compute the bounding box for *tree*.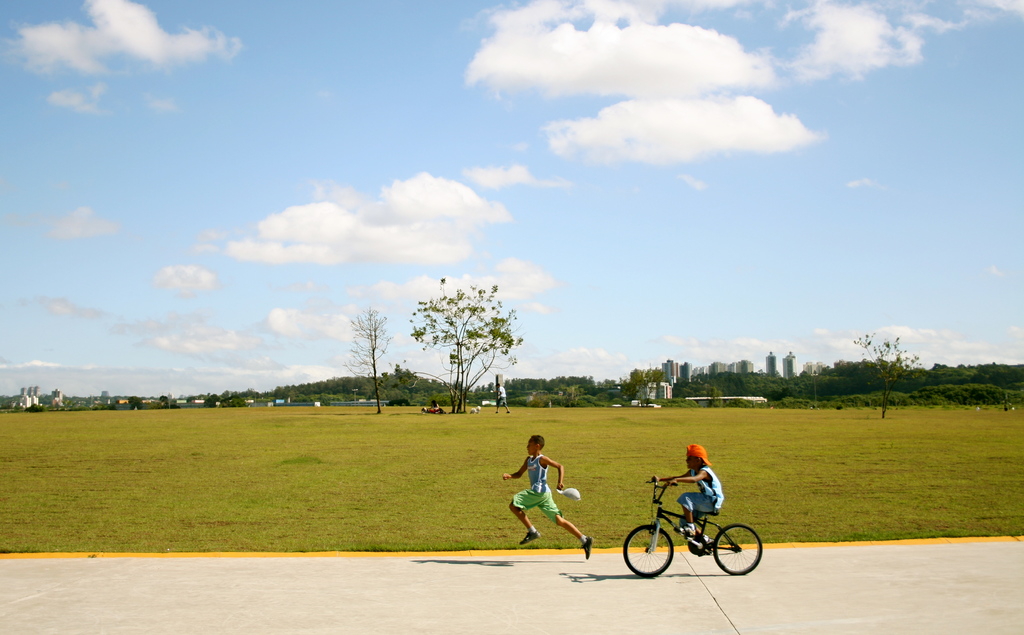
{"left": 353, "top": 315, "right": 401, "bottom": 413}.
